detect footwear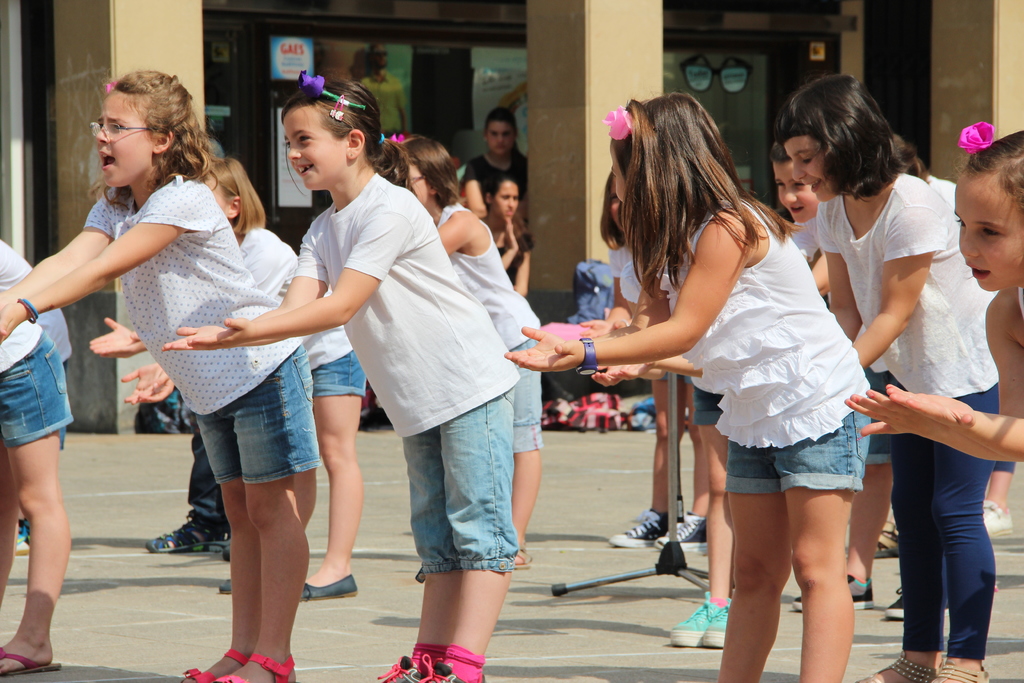
left=885, top=579, right=910, bottom=620
